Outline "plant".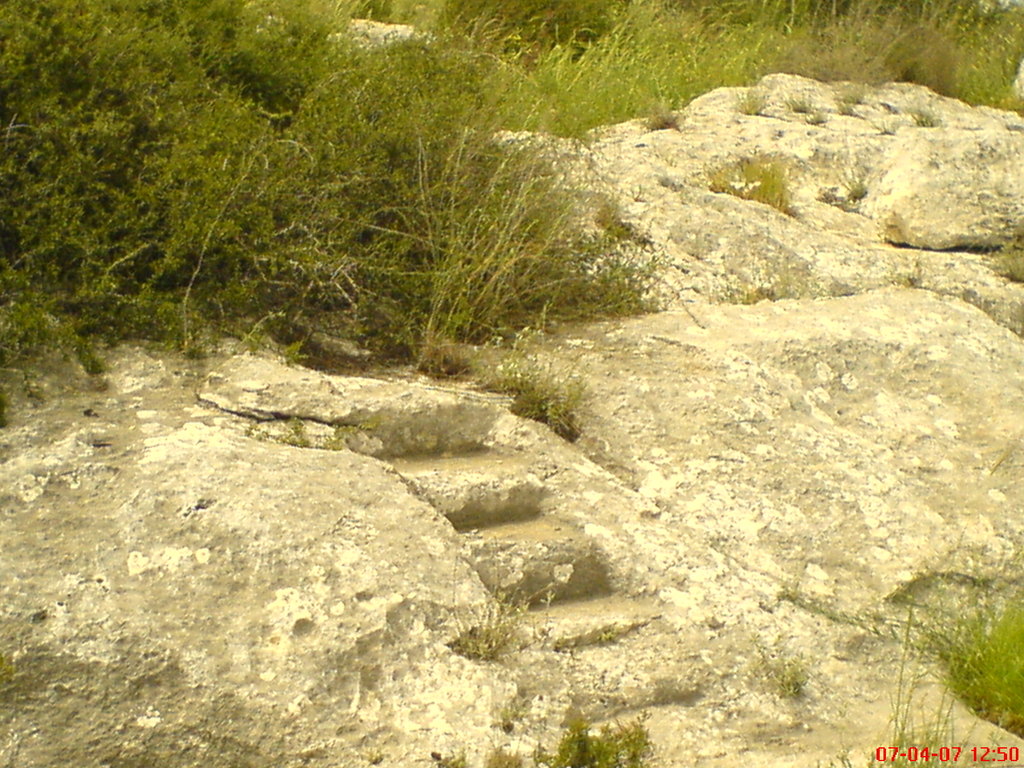
Outline: 983/237/1023/285.
